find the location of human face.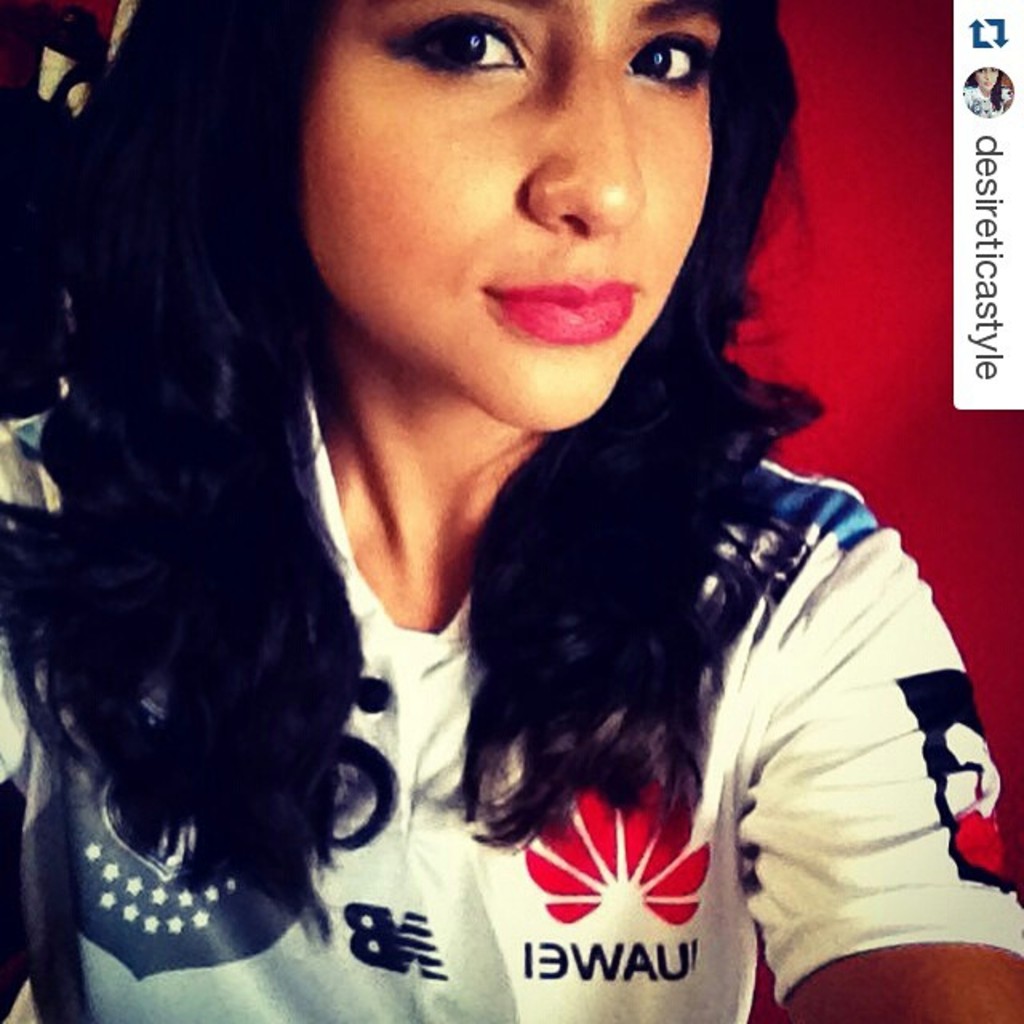
Location: (x1=291, y1=14, x2=778, y2=445).
